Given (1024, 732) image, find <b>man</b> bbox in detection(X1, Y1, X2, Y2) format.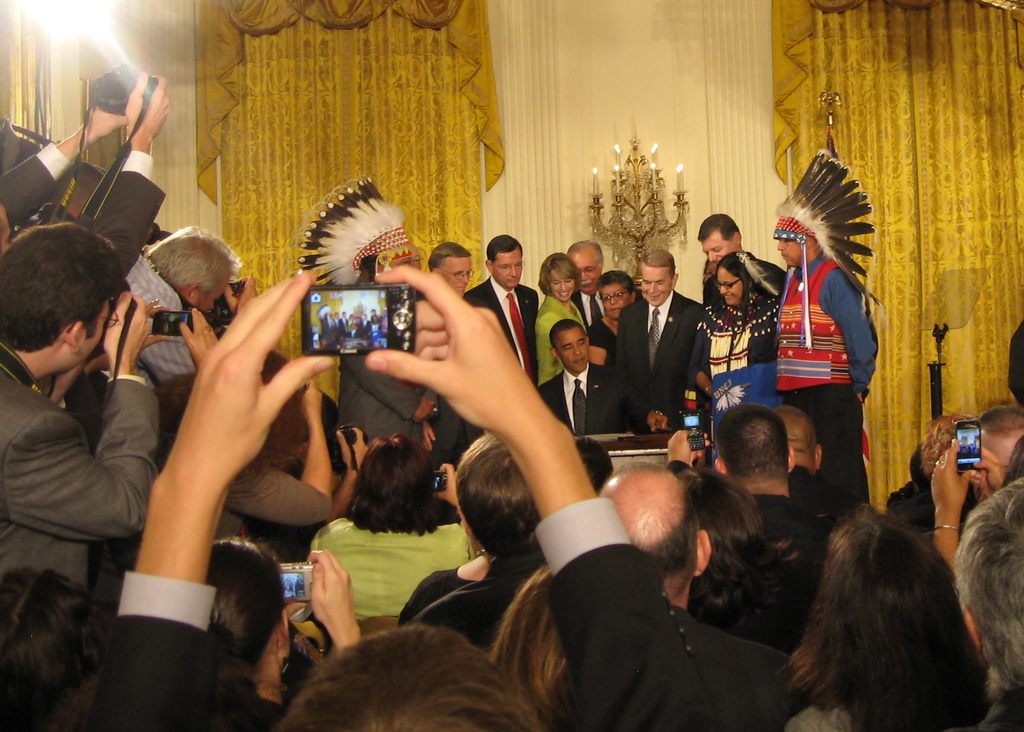
detection(960, 474, 1023, 731).
